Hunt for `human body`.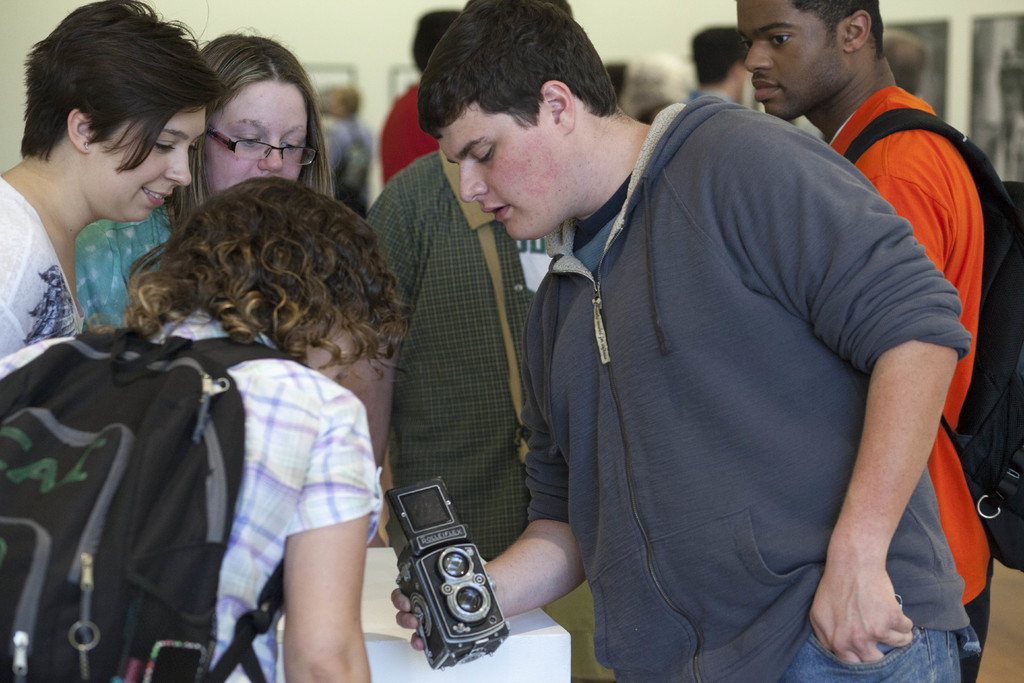
Hunted down at 65 26 332 343.
